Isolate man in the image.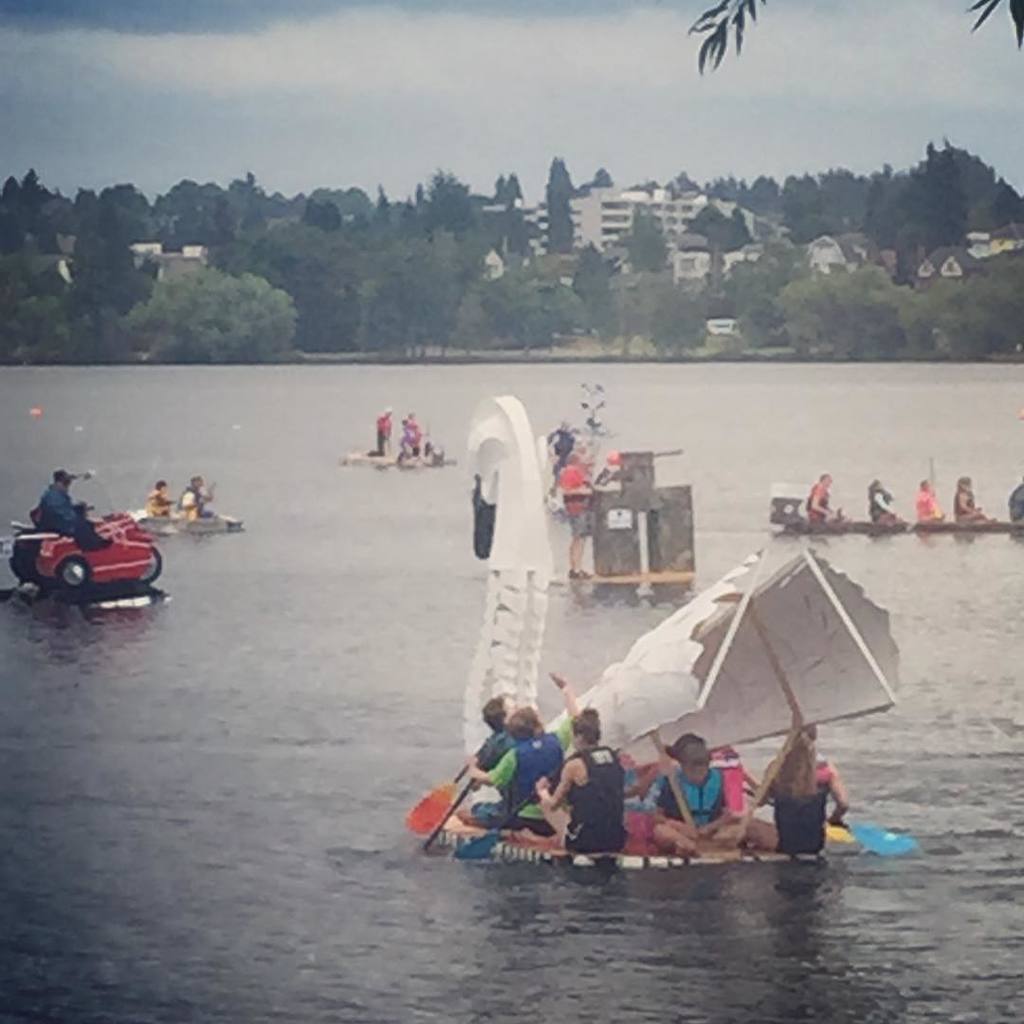
Isolated region: rect(915, 479, 949, 524).
